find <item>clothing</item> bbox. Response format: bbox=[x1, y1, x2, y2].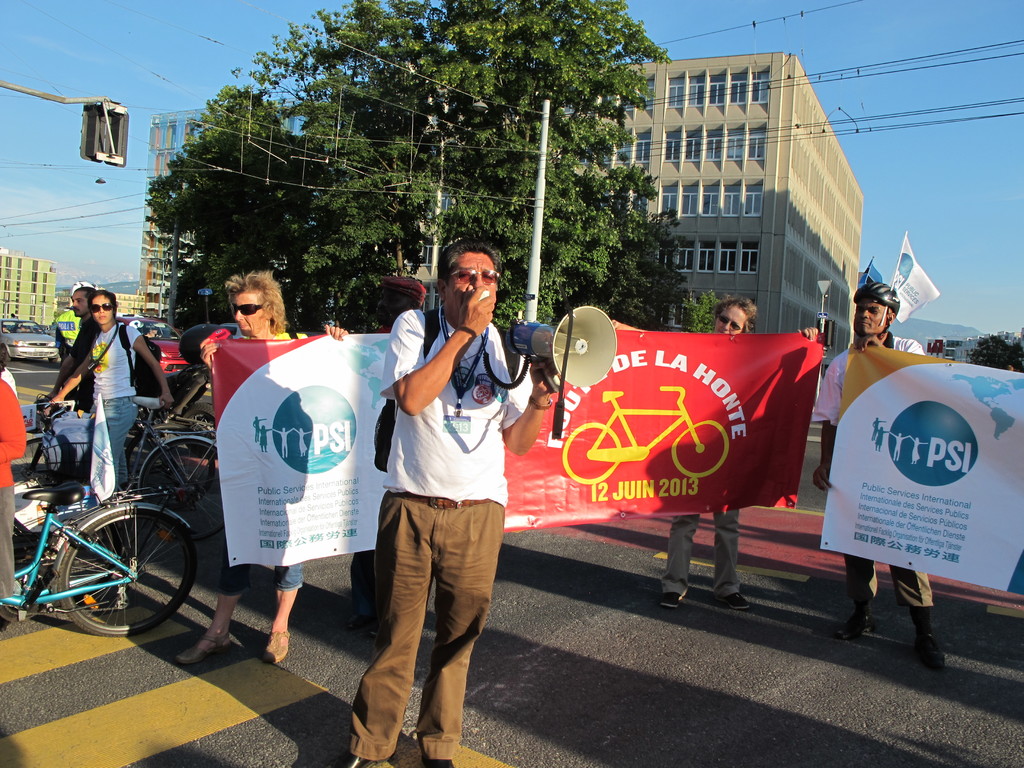
bbox=[340, 302, 524, 761].
